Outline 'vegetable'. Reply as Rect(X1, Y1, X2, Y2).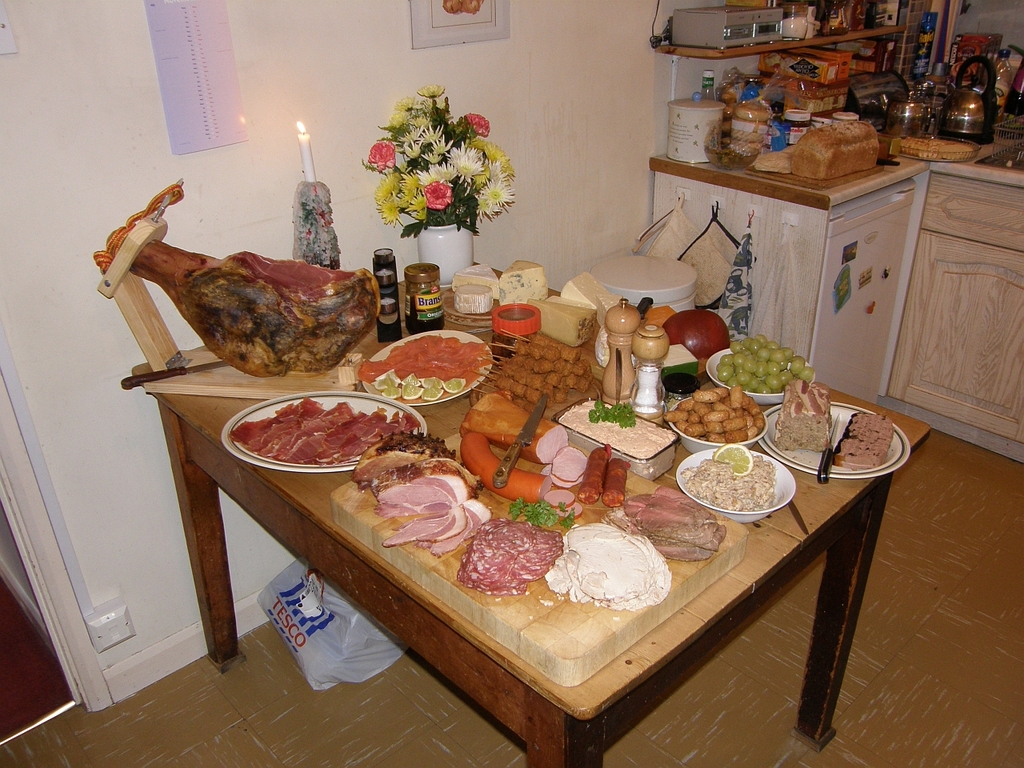
Rect(506, 500, 580, 534).
